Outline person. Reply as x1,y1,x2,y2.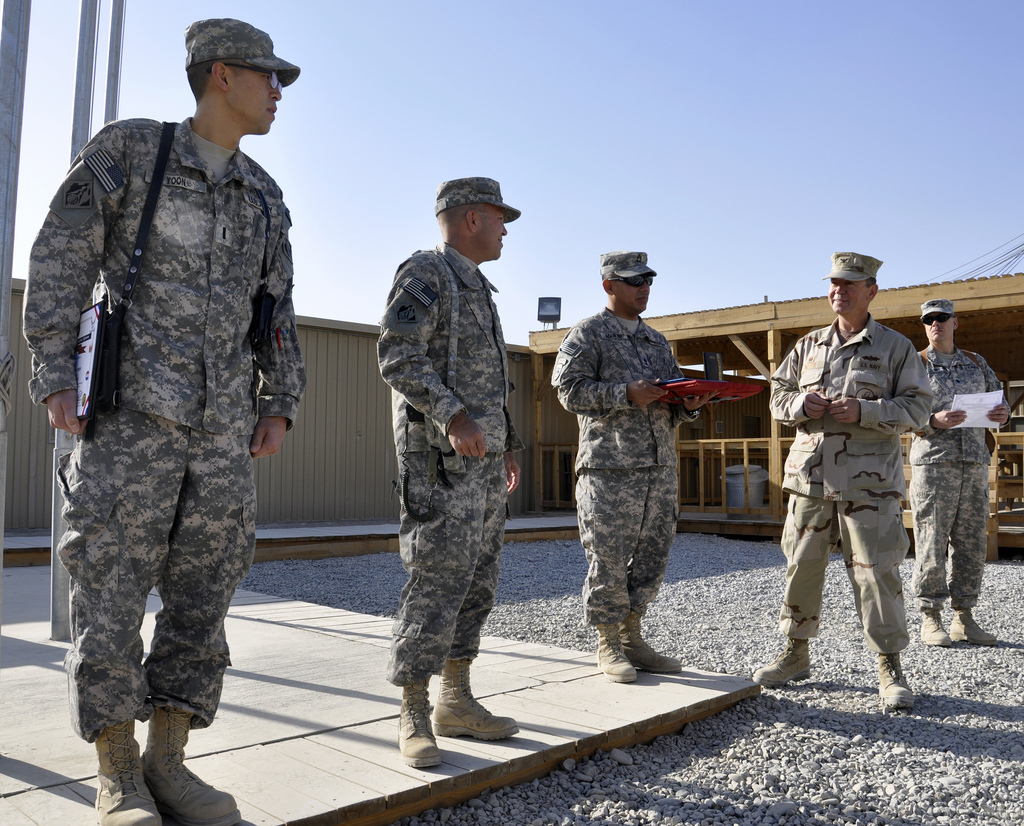
11,13,313,821.
